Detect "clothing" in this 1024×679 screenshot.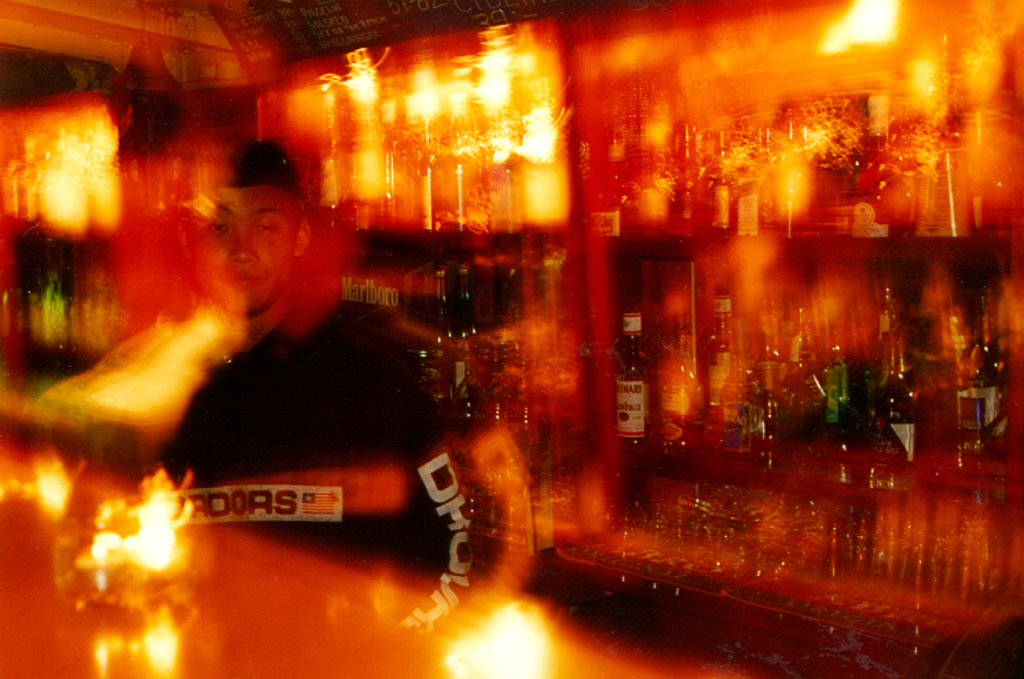
Detection: region(146, 301, 496, 594).
